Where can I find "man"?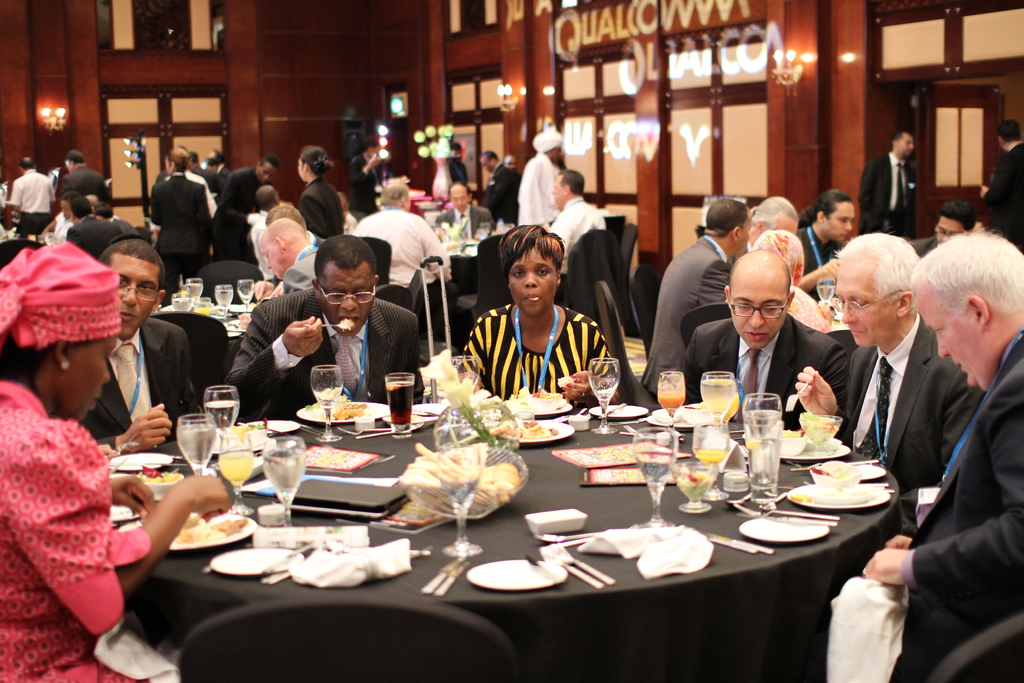
You can find it at x1=12, y1=156, x2=54, y2=240.
